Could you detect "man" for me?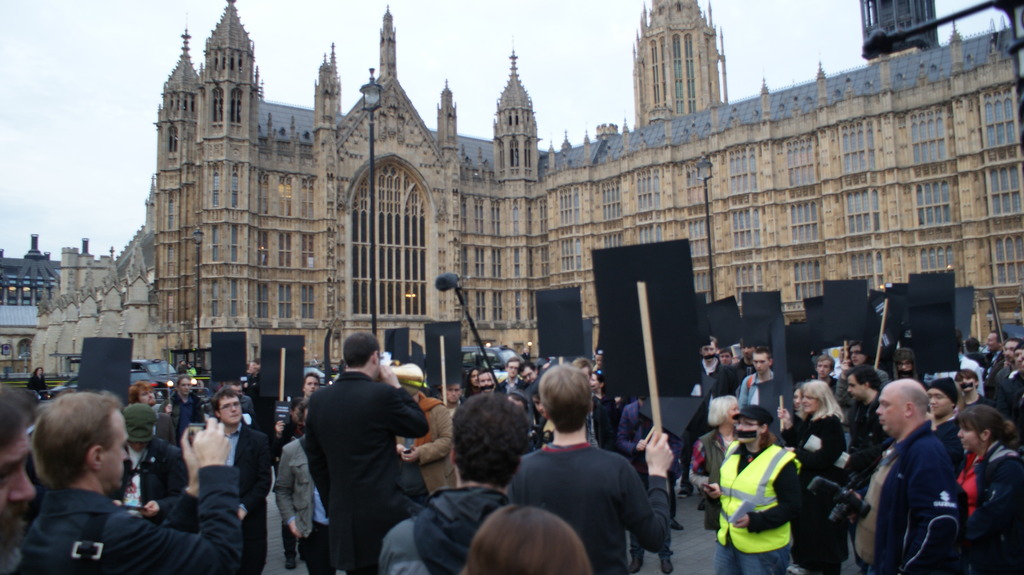
Detection result: box=[963, 334, 982, 354].
